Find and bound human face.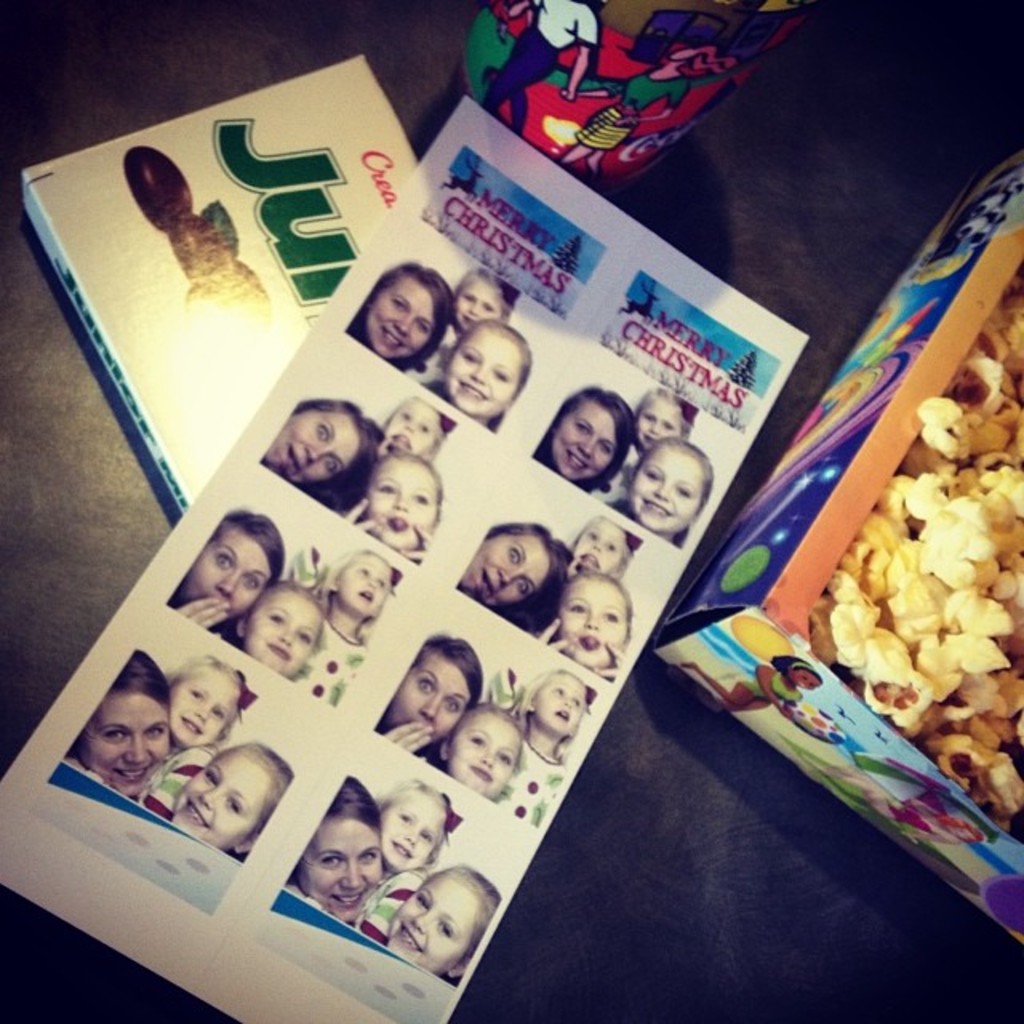
Bound: (x1=379, y1=790, x2=442, y2=867).
